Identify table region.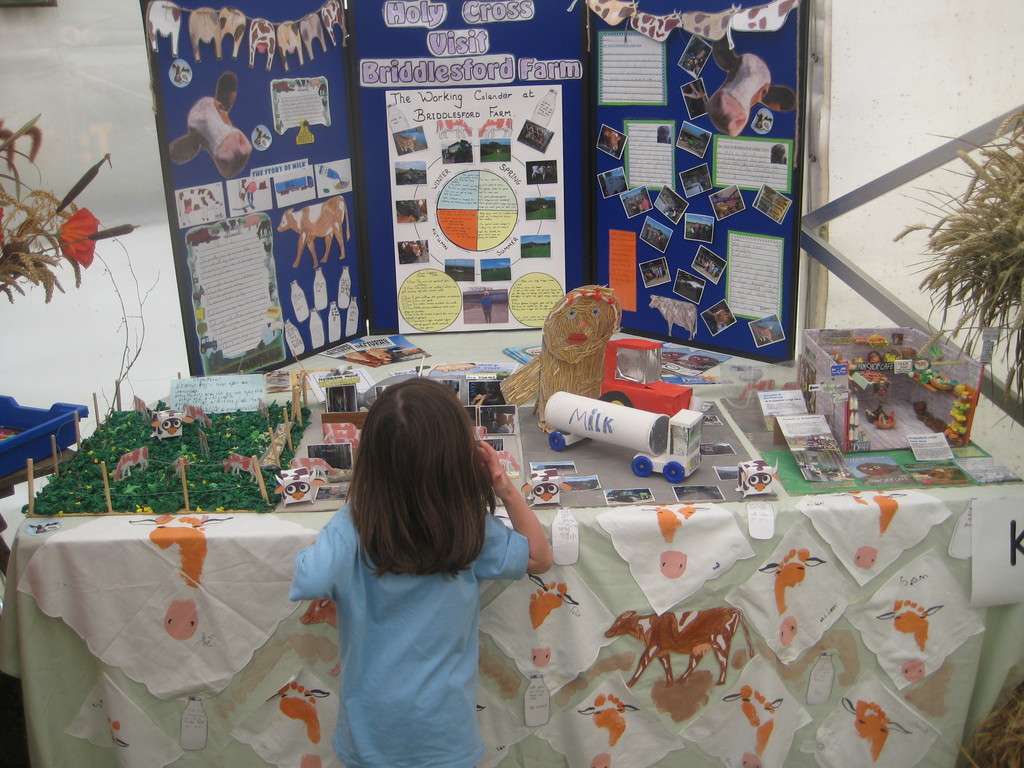
Region: (1, 447, 77, 572).
